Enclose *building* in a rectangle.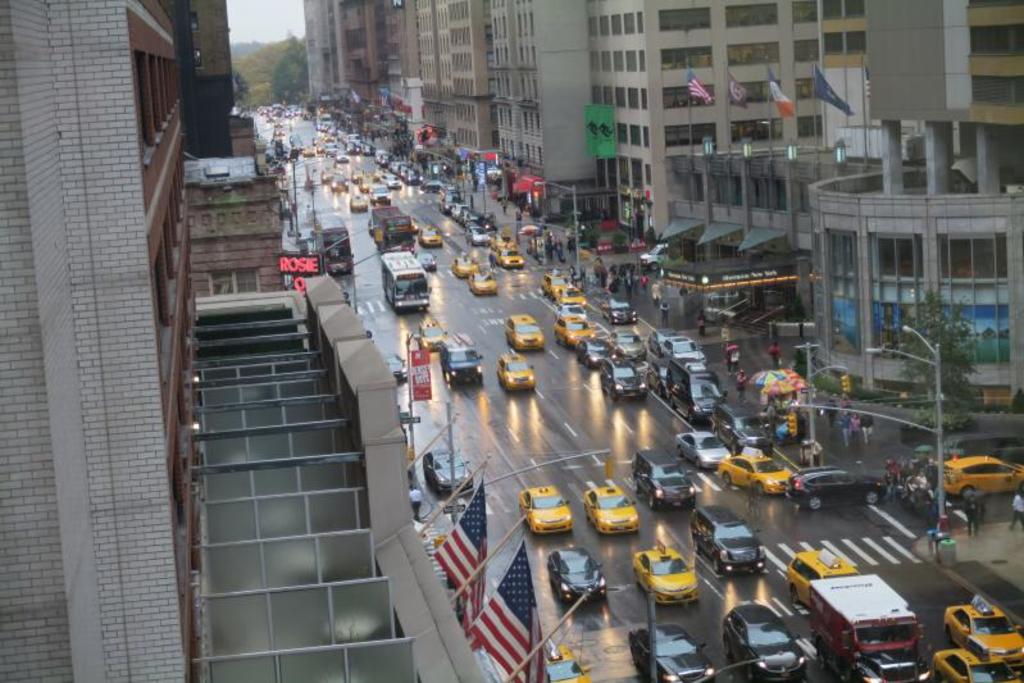
bbox=(185, 151, 282, 291).
